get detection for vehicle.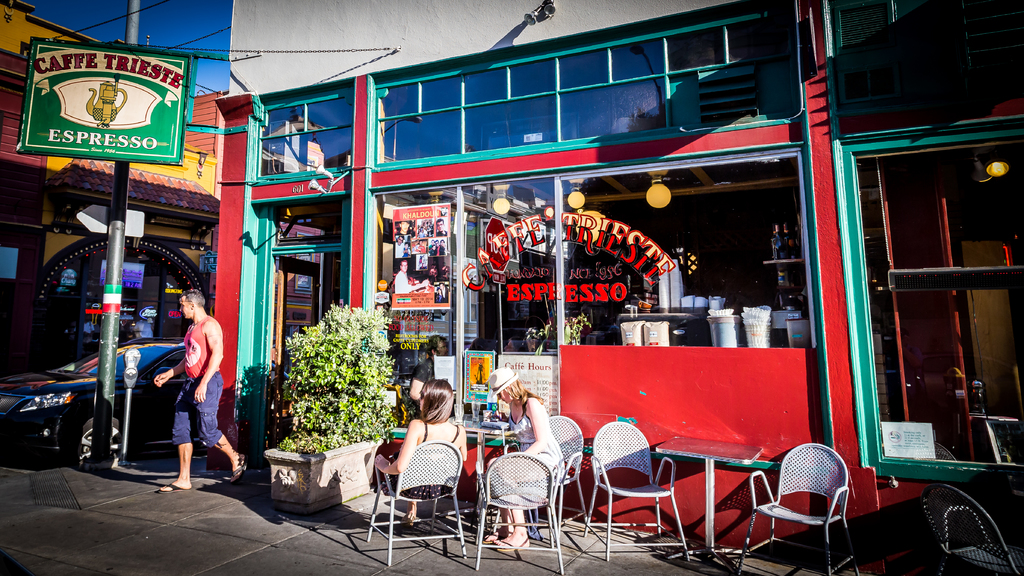
Detection: 5, 332, 138, 455.
